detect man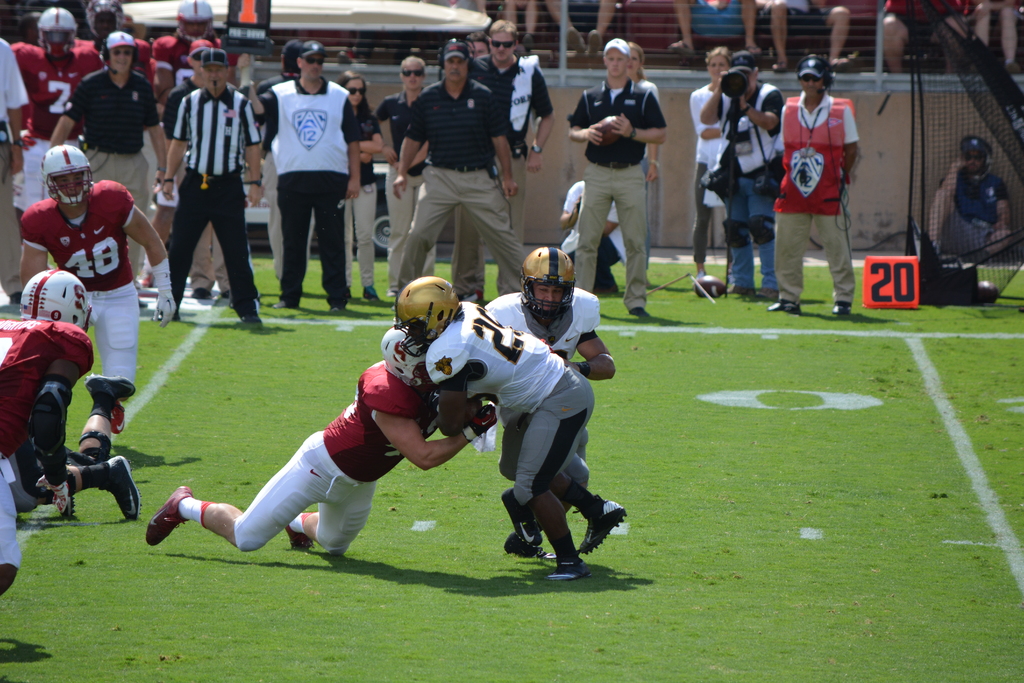
box=[924, 138, 1007, 267]
